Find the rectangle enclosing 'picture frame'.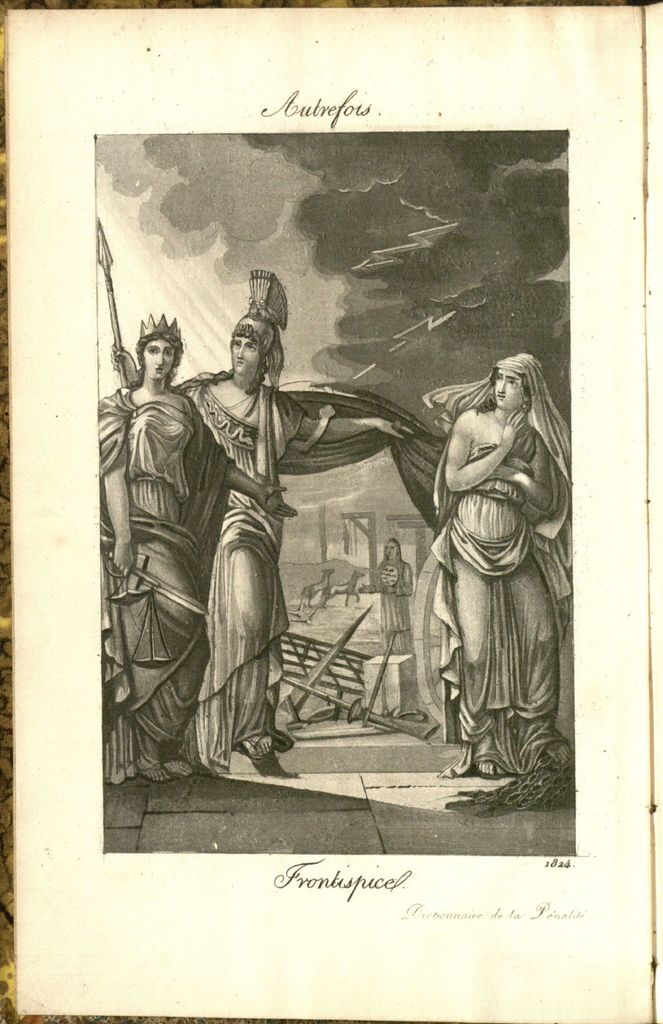
locate(0, 0, 662, 1023).
